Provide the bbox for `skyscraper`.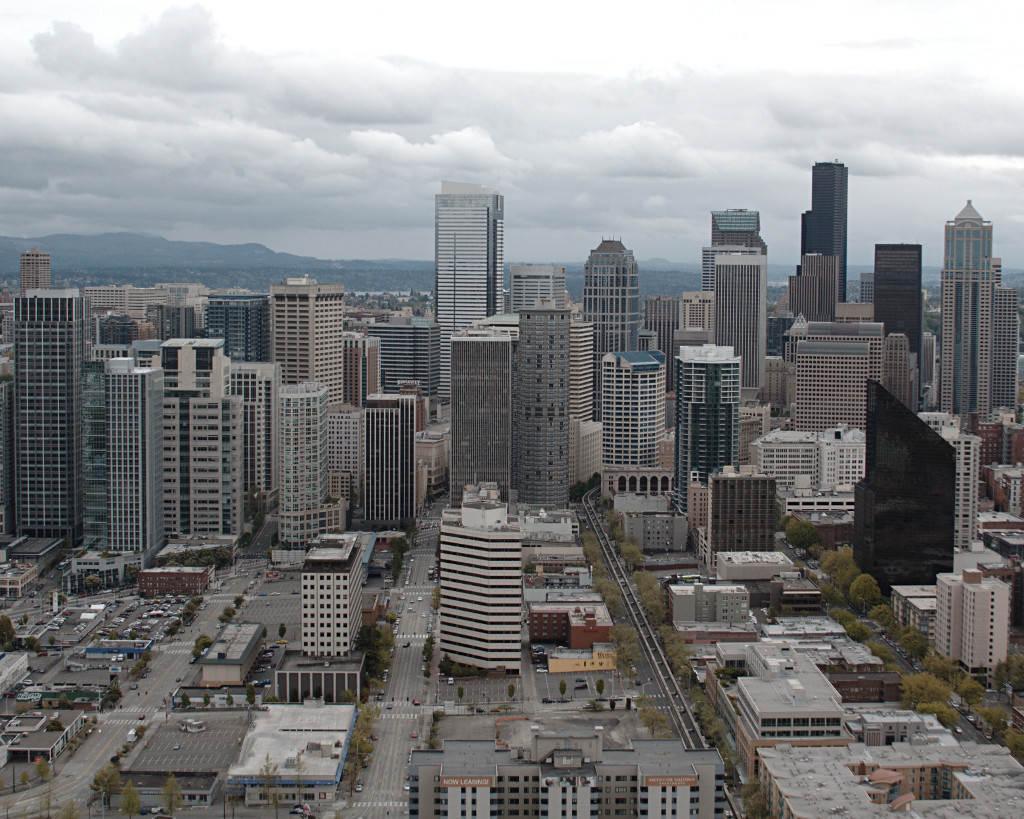
detection(935, 572, 1015, 689).
